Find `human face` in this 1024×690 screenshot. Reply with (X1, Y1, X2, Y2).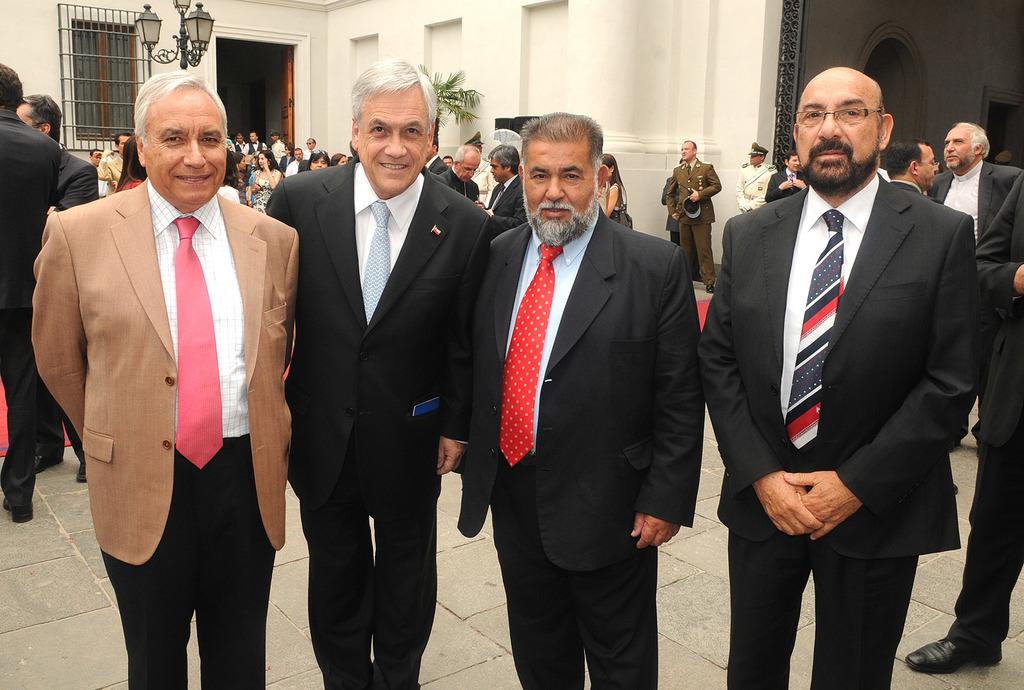
(459, 146, 479, 181).
